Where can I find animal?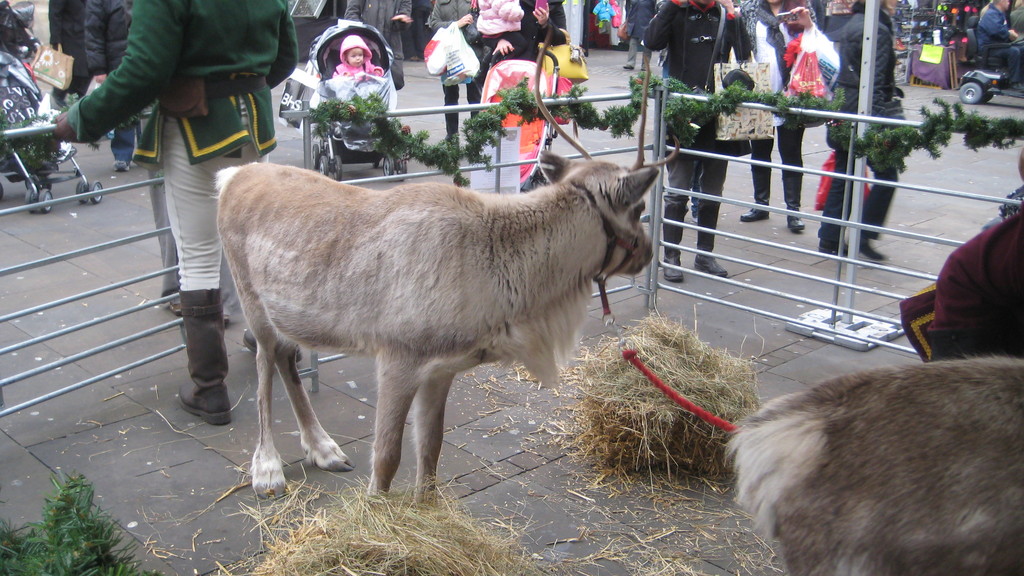
You can find it at x1=719 y1=346 x2=1023 y2=575.
